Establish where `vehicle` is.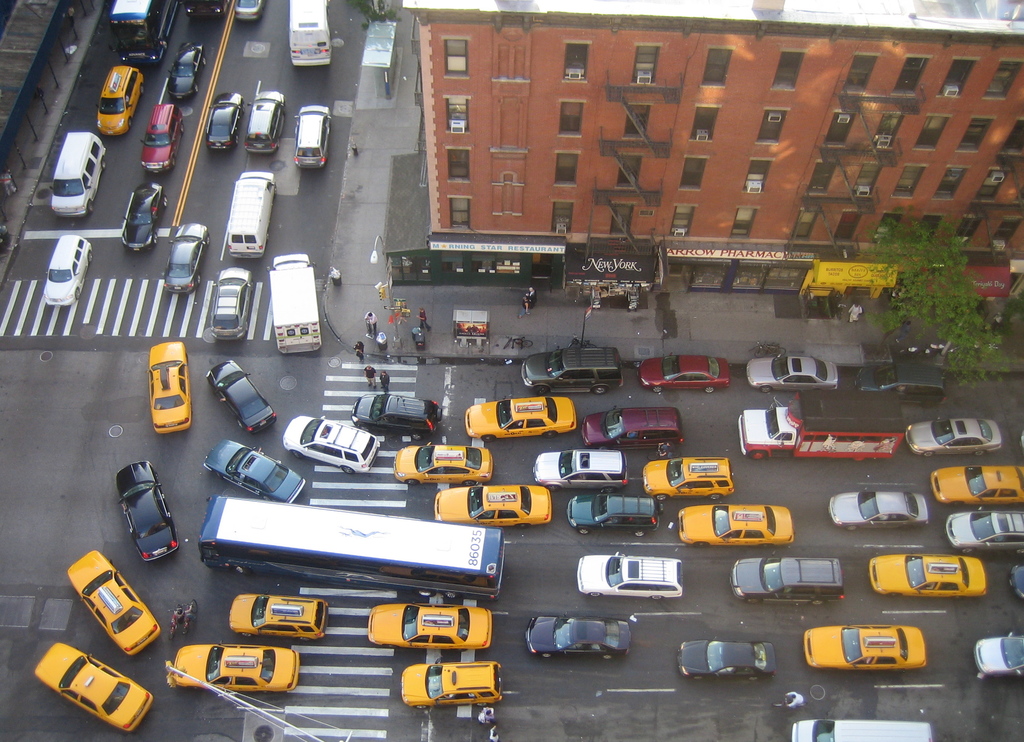
Established at region(282, 415, 384, 473).
